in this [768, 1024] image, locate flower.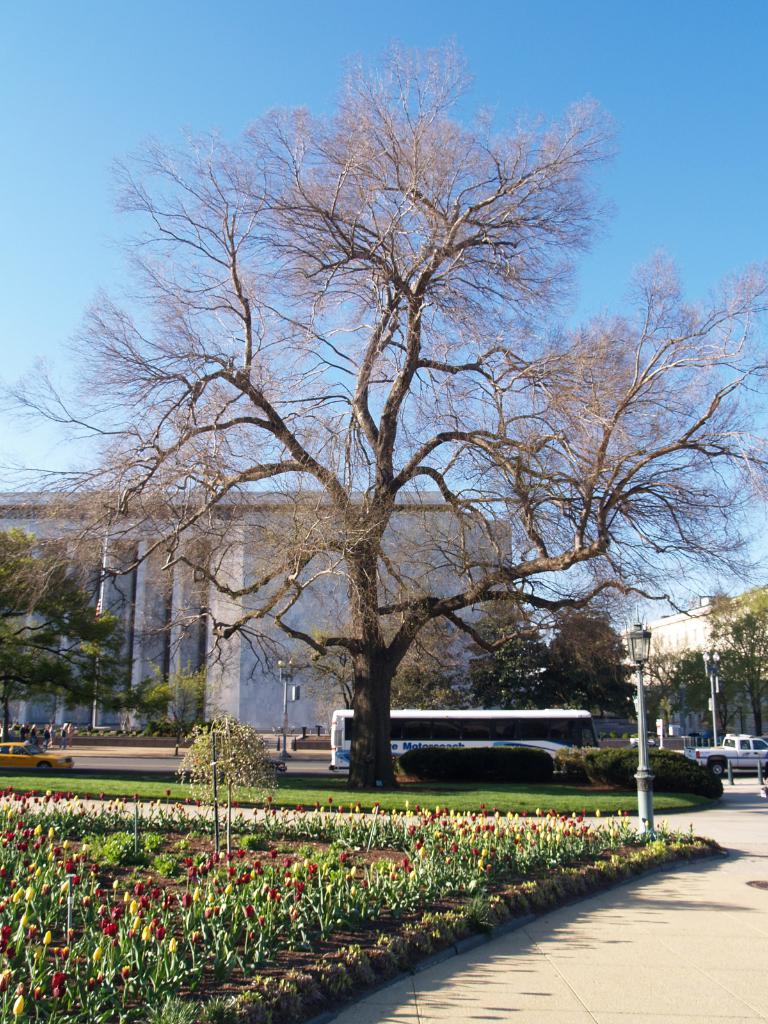
Bounding box: 3 925 11 956.
